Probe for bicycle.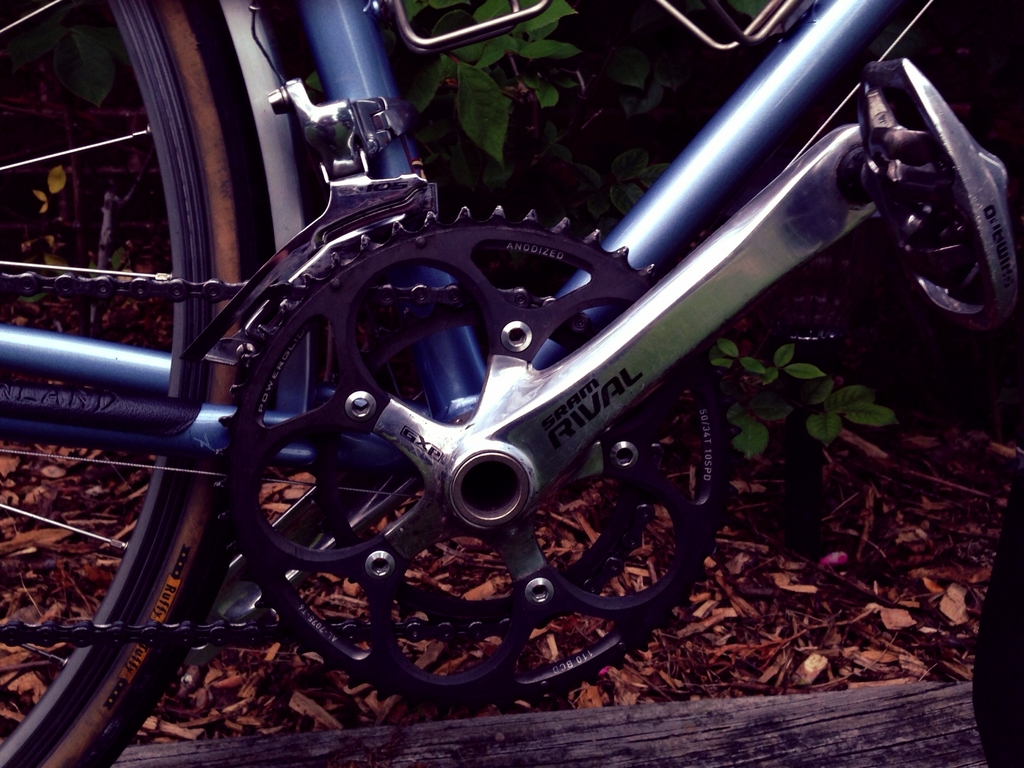
Probe result: x1=57, y1=0, x2=944, y2=733.
